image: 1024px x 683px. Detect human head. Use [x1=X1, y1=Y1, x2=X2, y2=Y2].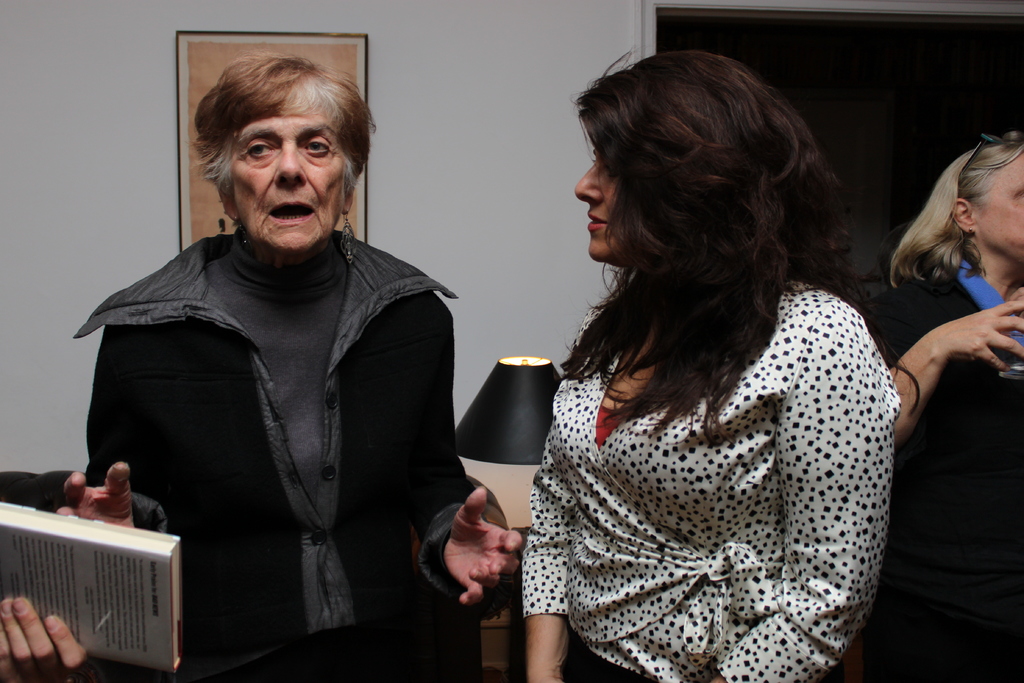
[x1=576, y1=56, x2=753, y2=265].
